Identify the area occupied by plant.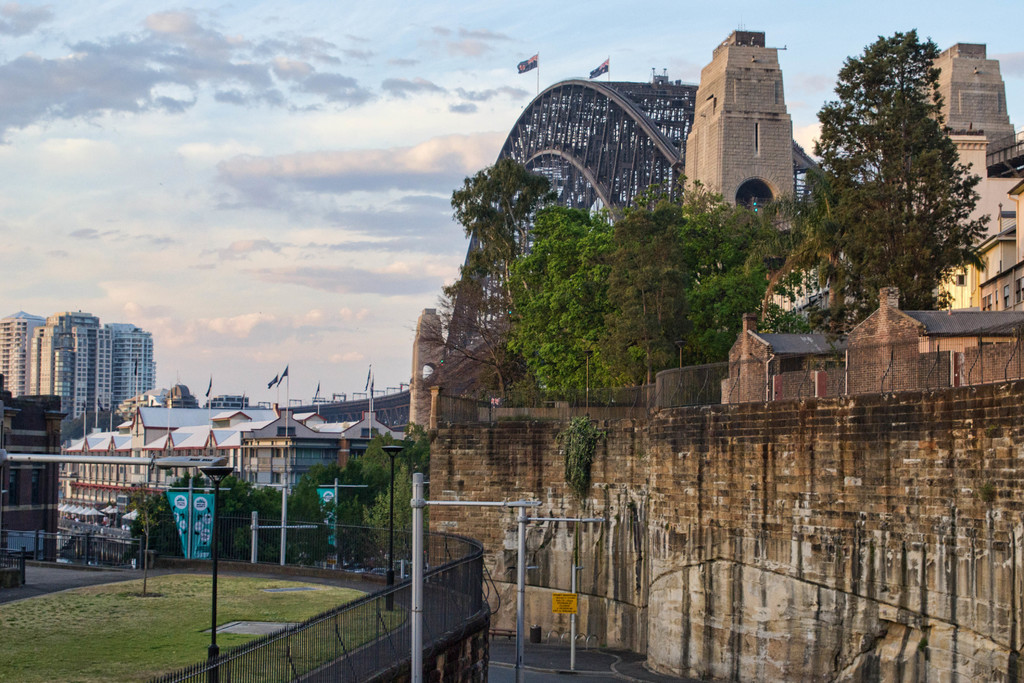
Area: 540,408,602,507.
